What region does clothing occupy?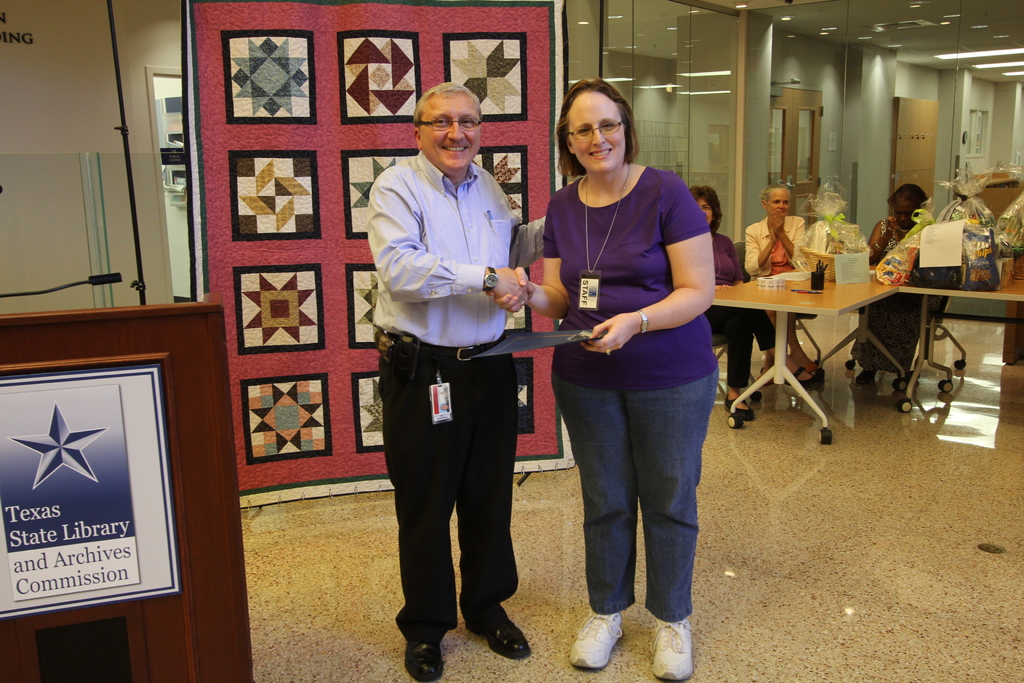
detection(539, 168, 719, 623).
